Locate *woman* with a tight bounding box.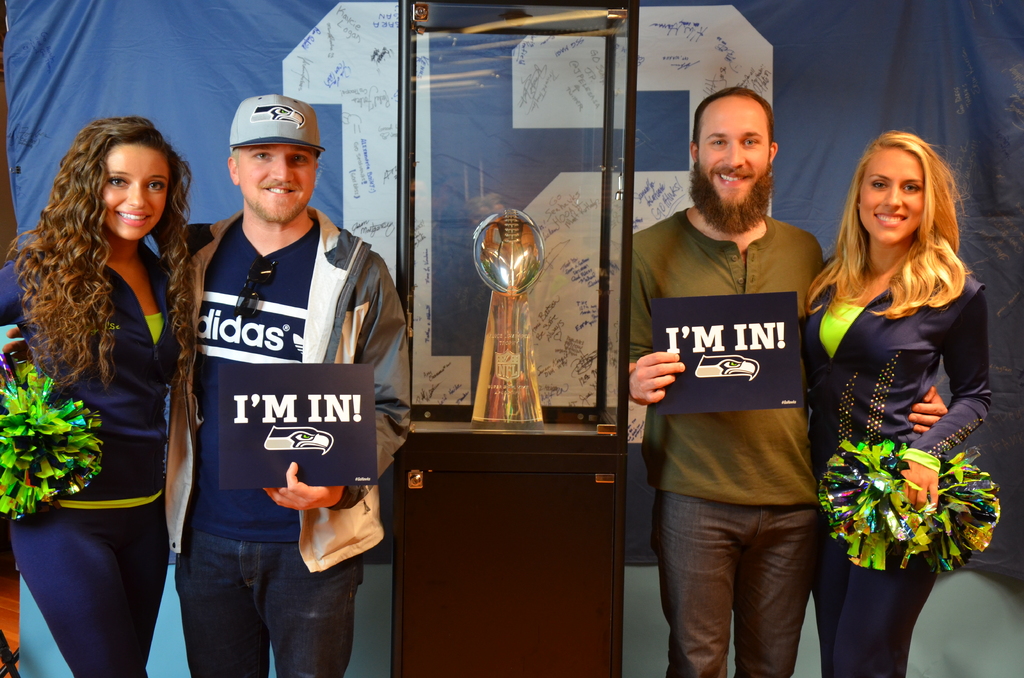
{"left": 0, "top": 116, "right": 197, "bottom": 677}.
